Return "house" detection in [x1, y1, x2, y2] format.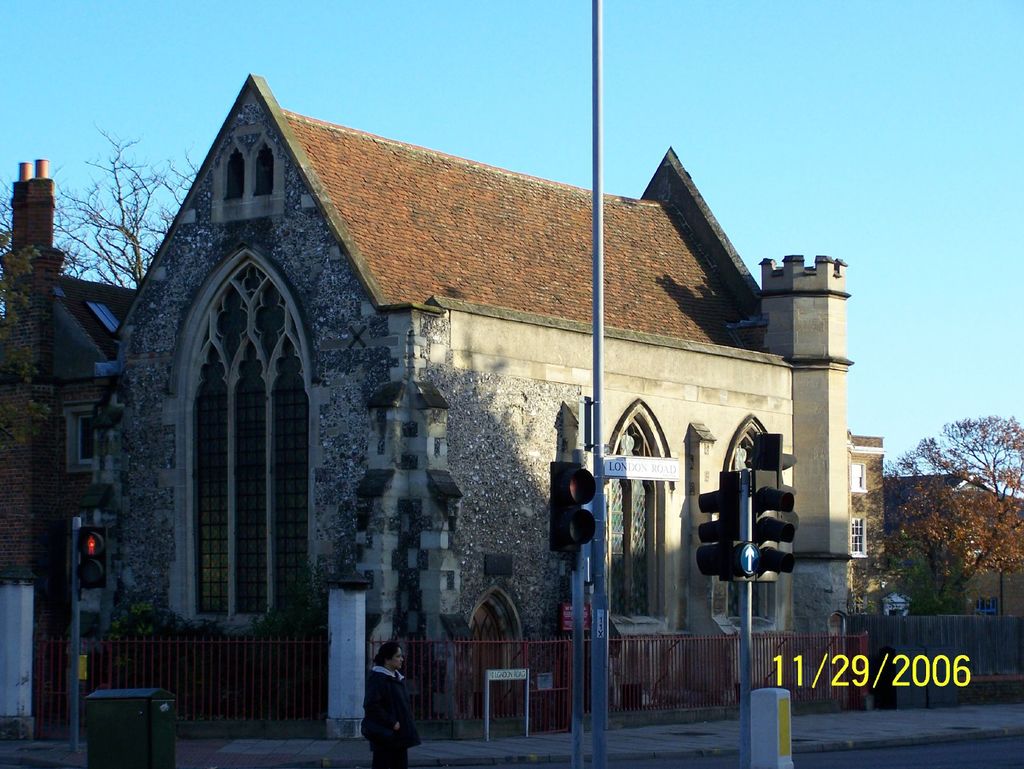
[84, 67, 904, 733].
